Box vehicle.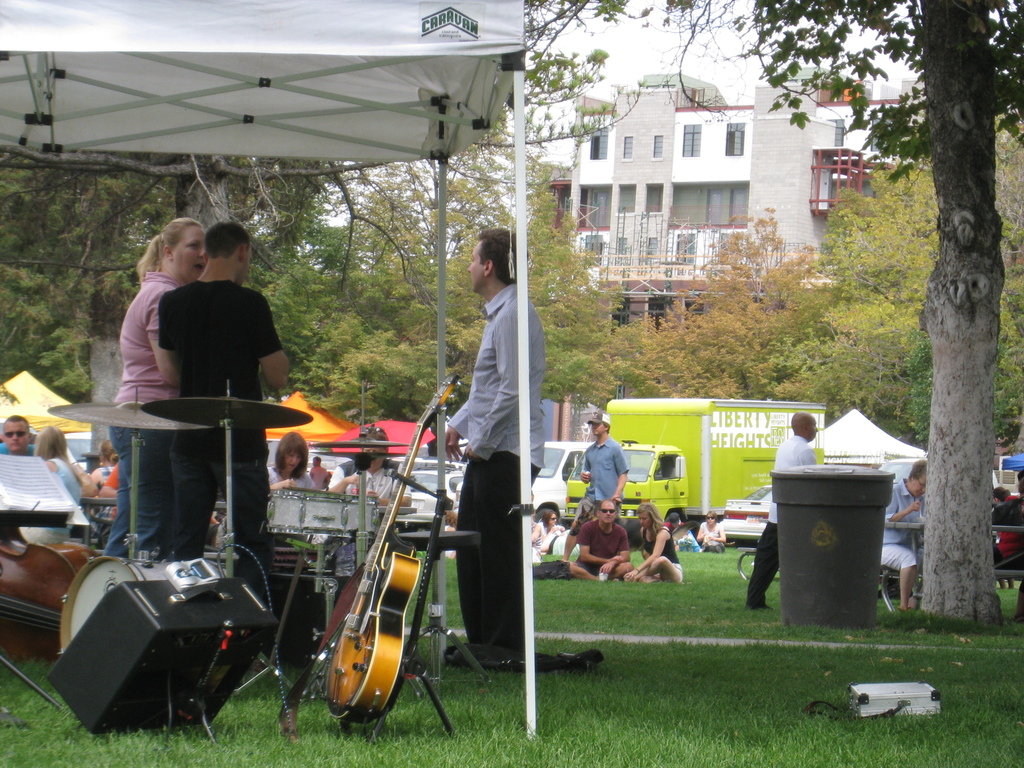
locate(536, 439, 593, 527).
